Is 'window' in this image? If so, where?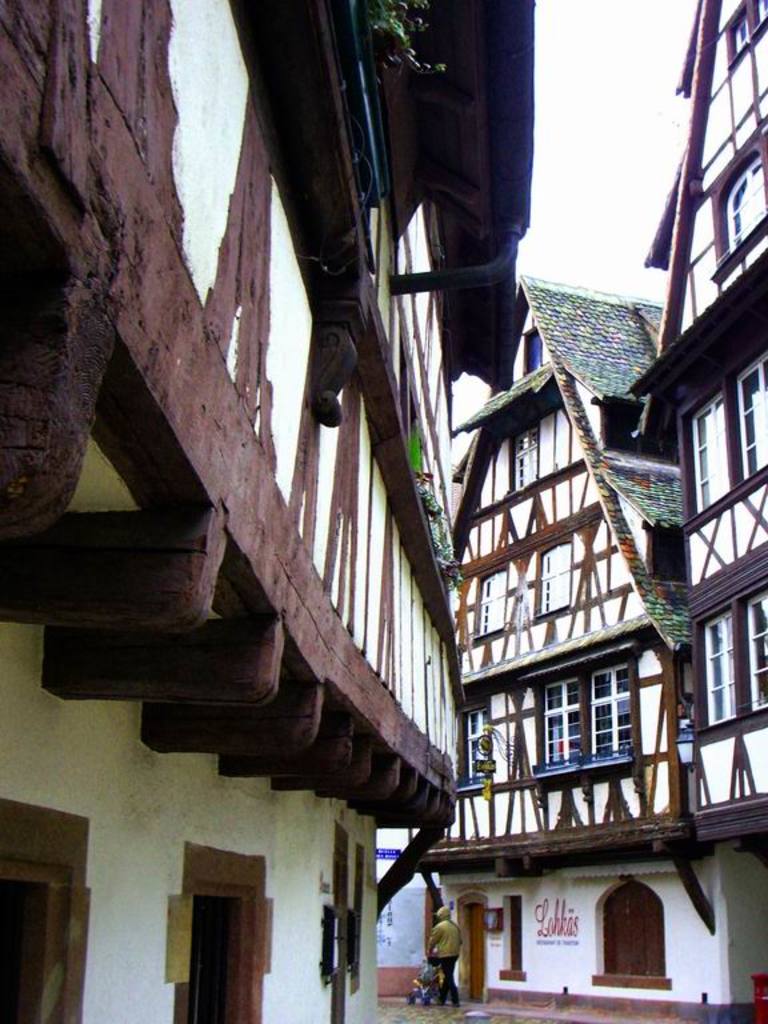
Yes, at region(735, 0, 767, 45).
